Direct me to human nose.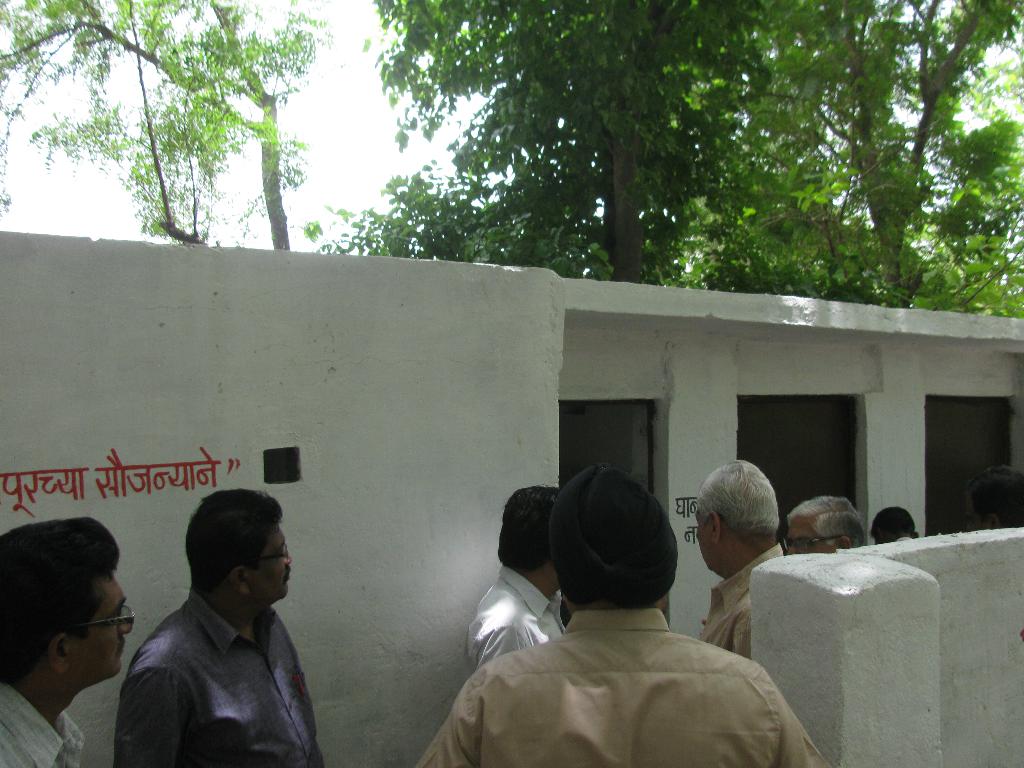
Direction: rect(122, 612, 133, 635).
